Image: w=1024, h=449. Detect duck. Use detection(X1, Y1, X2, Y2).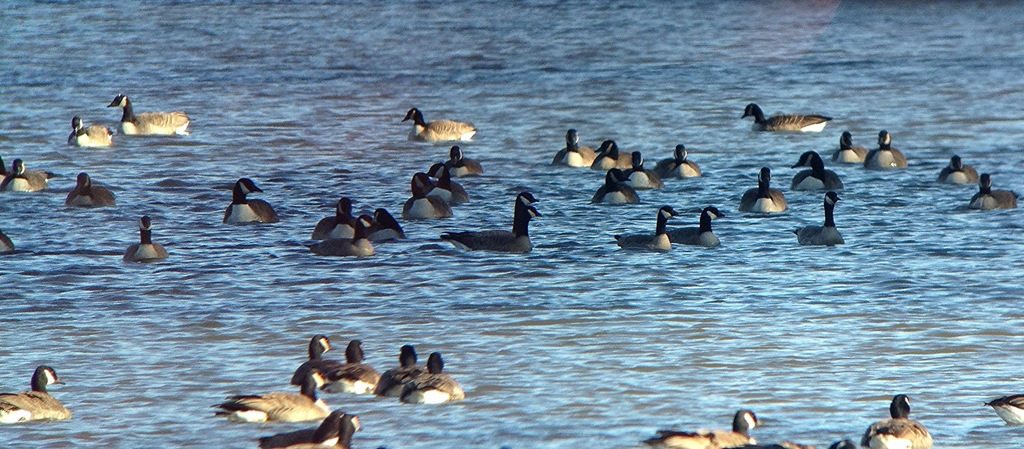
detection(647, 411, 761, 445).
